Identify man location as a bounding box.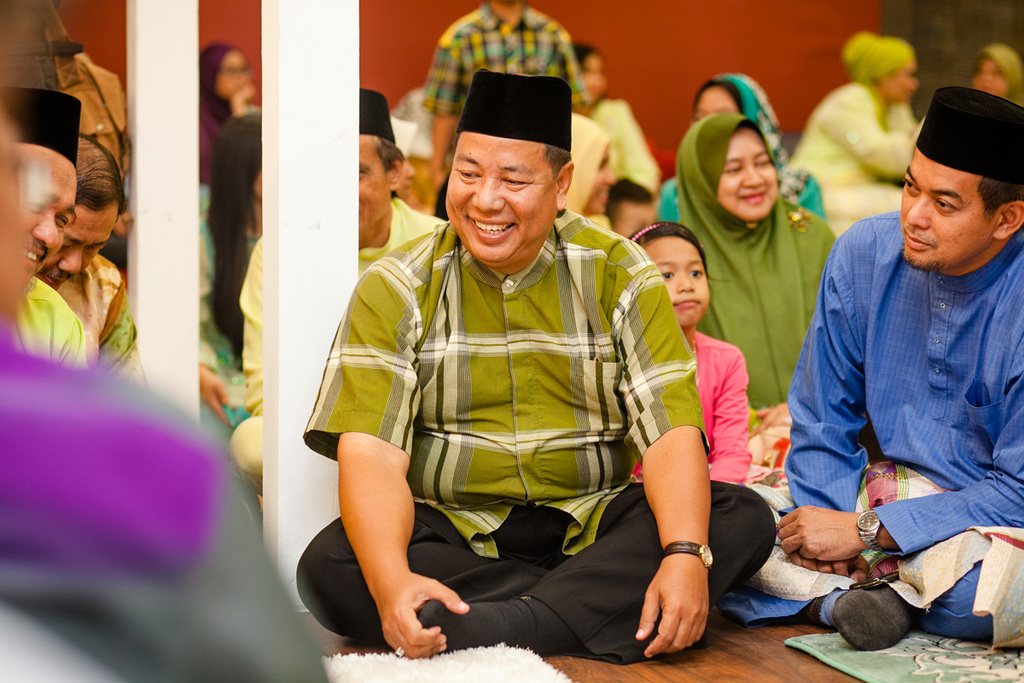
421,0,590,188.
